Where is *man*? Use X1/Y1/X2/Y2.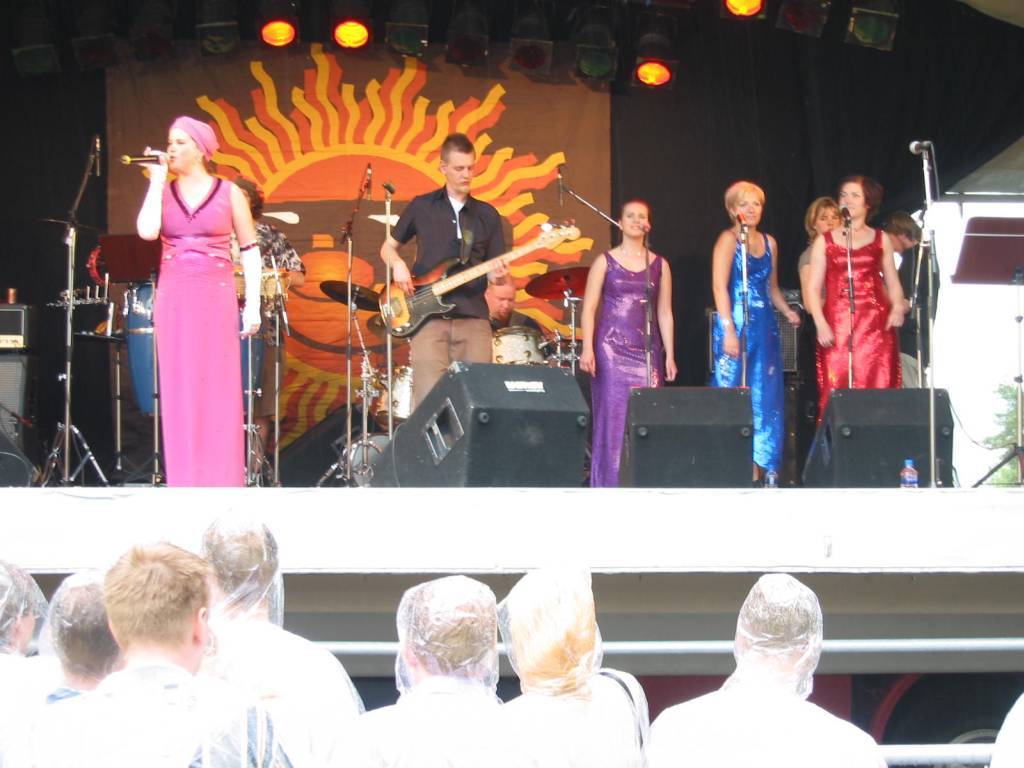
0/536/288/767.
